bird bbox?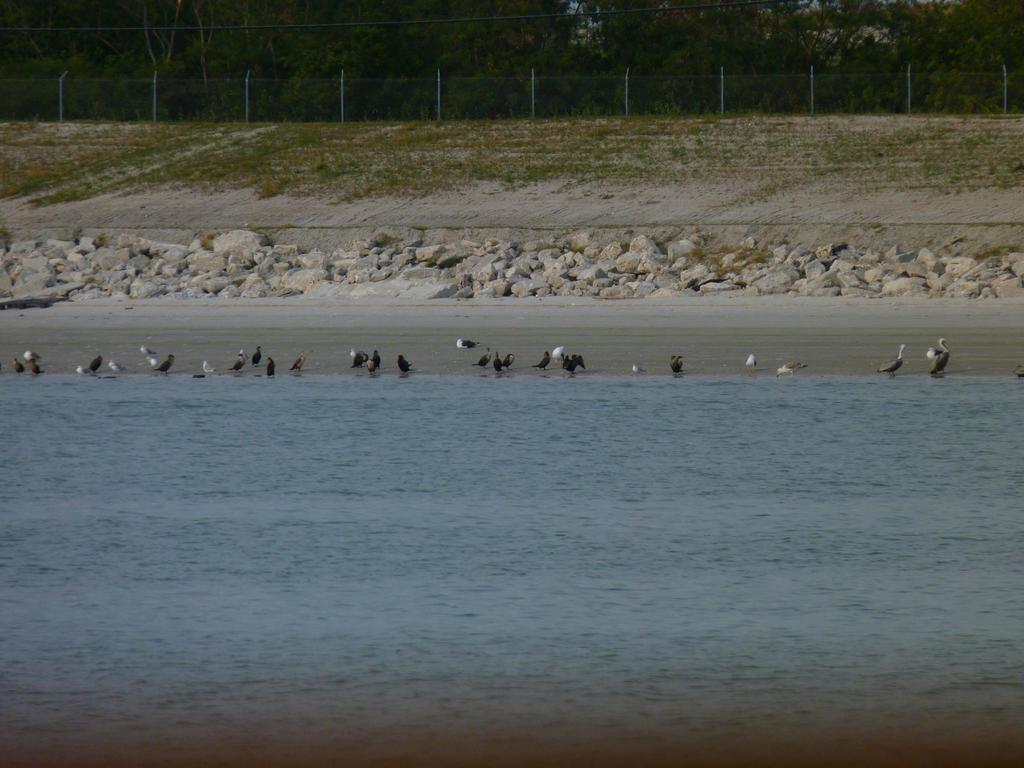
locate(632, 364, 646, 375)
